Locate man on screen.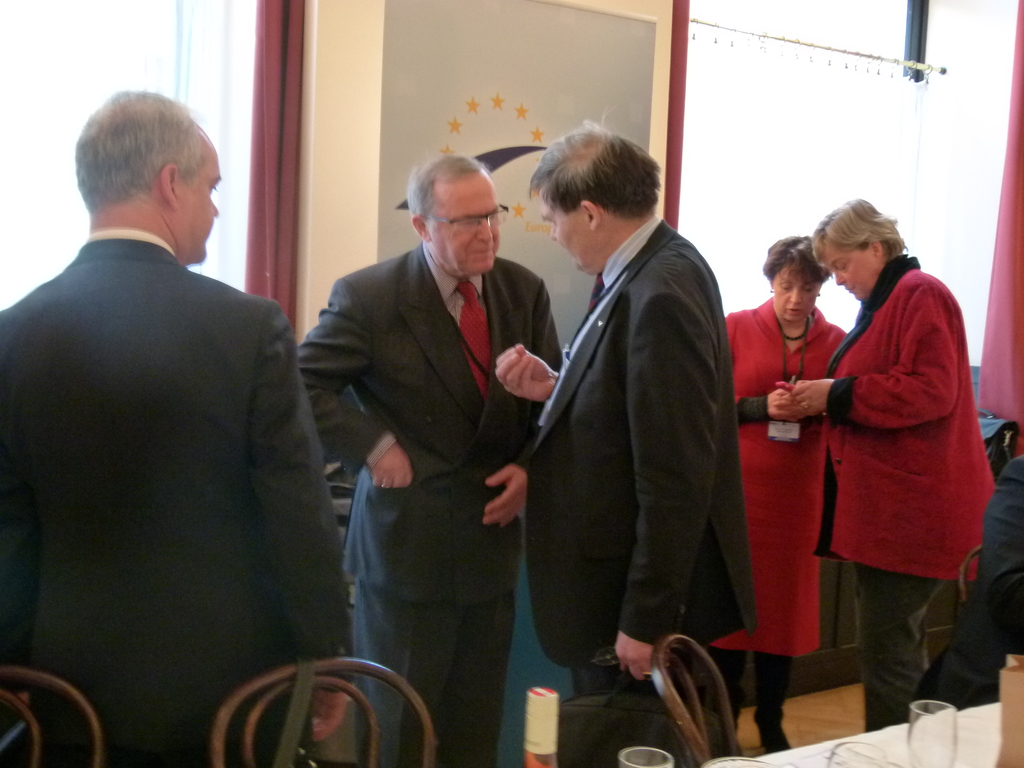
On screen at [8, 74, 339, 760].
